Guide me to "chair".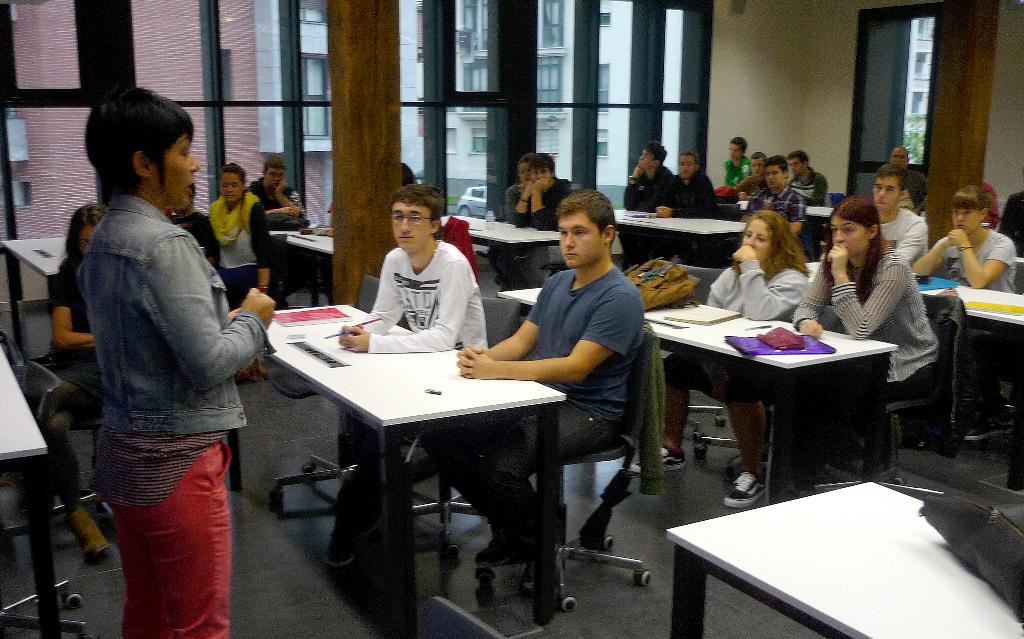
Guidance: box=[0, 328, 33, 551].
